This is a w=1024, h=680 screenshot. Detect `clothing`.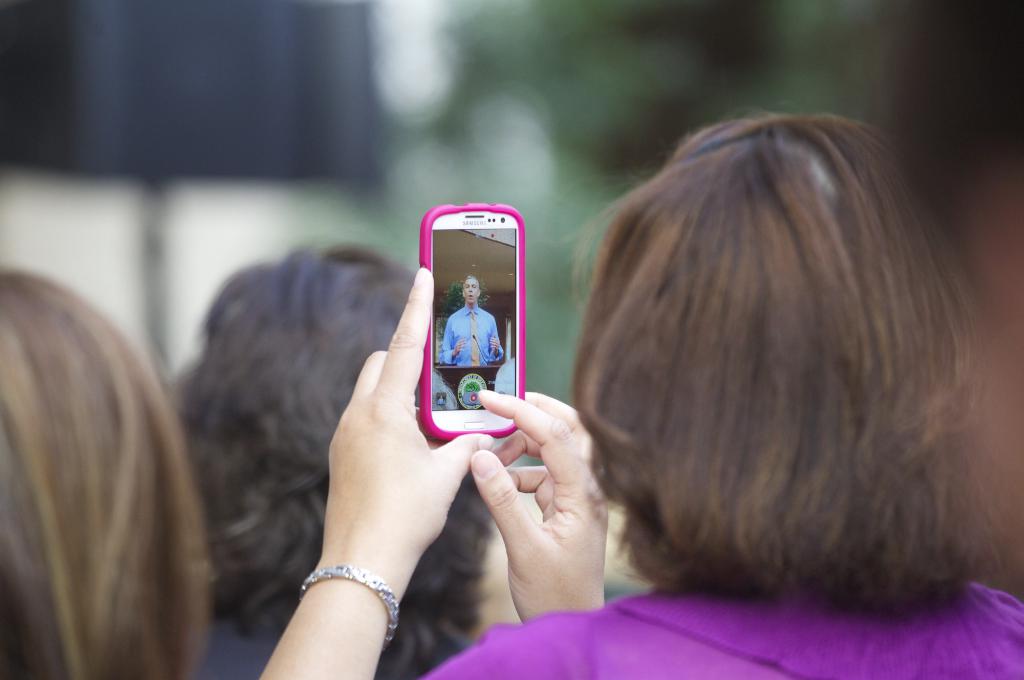
bbox=(199, 609, 291, 679).
